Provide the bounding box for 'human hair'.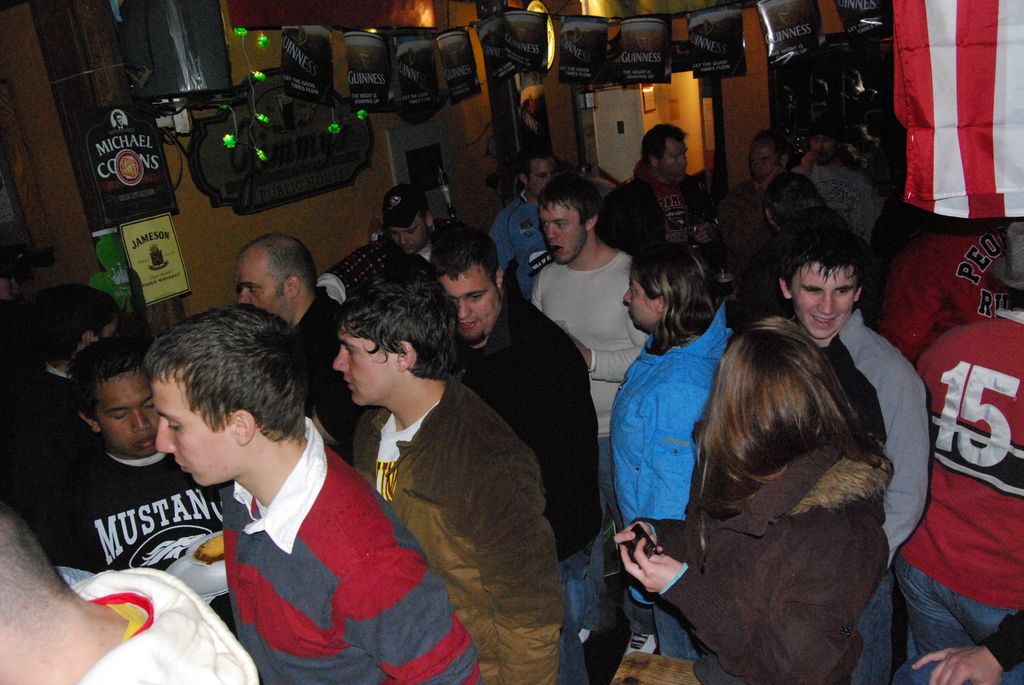
(x1=751, y1=123, x2=794, y2=164).
